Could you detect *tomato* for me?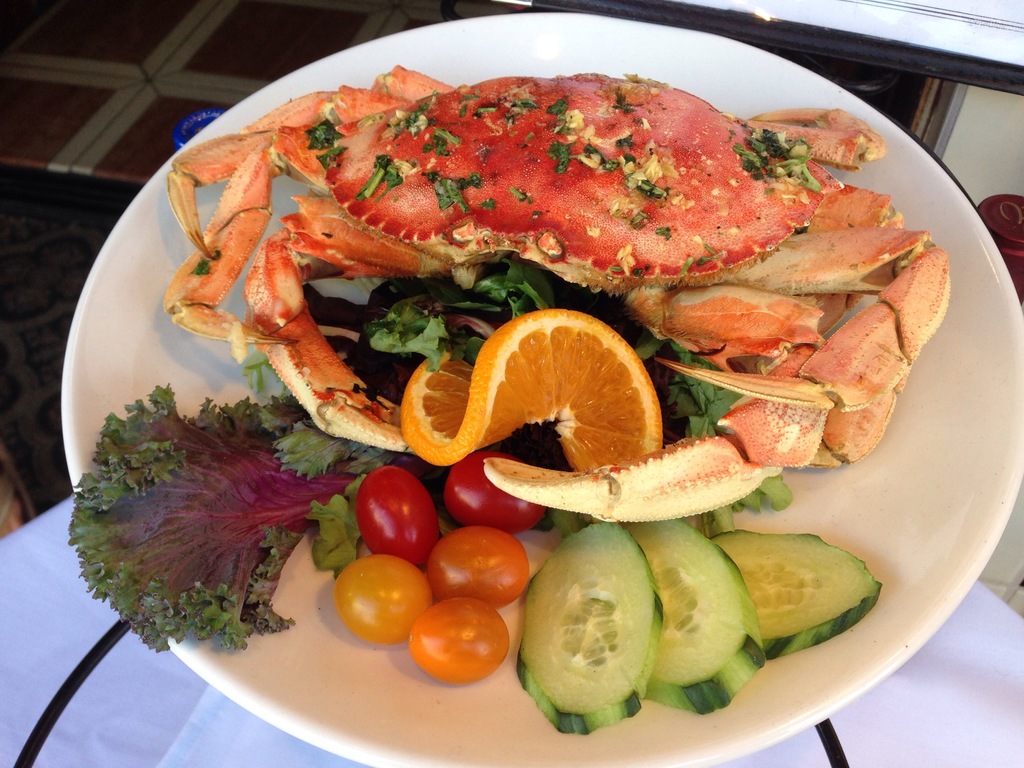
Detection result: <bbox>441, 447, 545, 540</bbox>.
